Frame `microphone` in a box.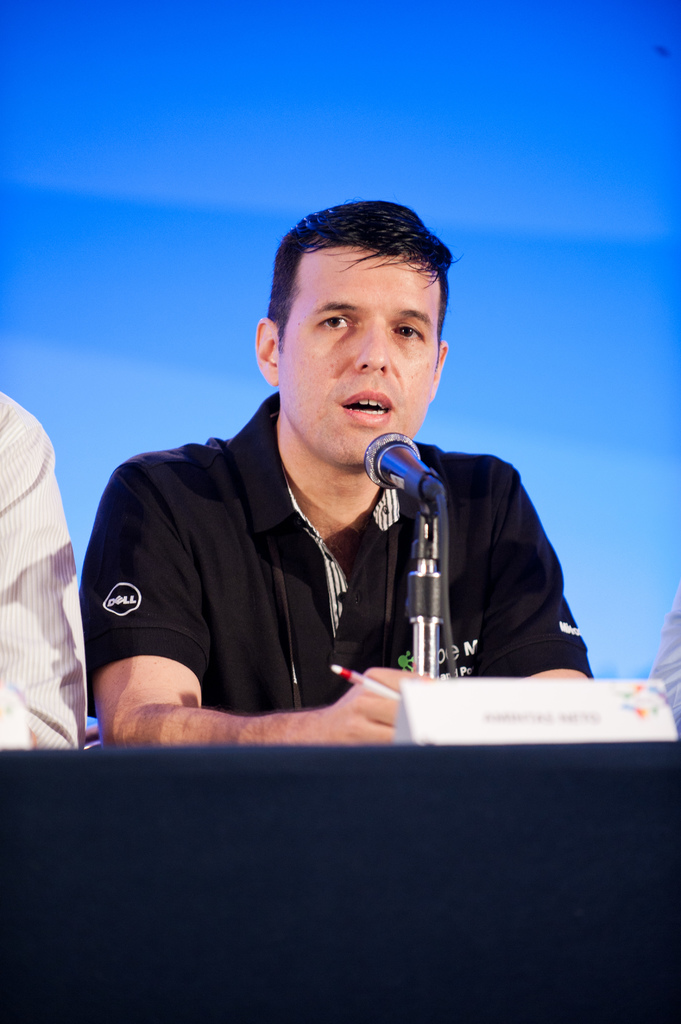
359,433,450,497.
